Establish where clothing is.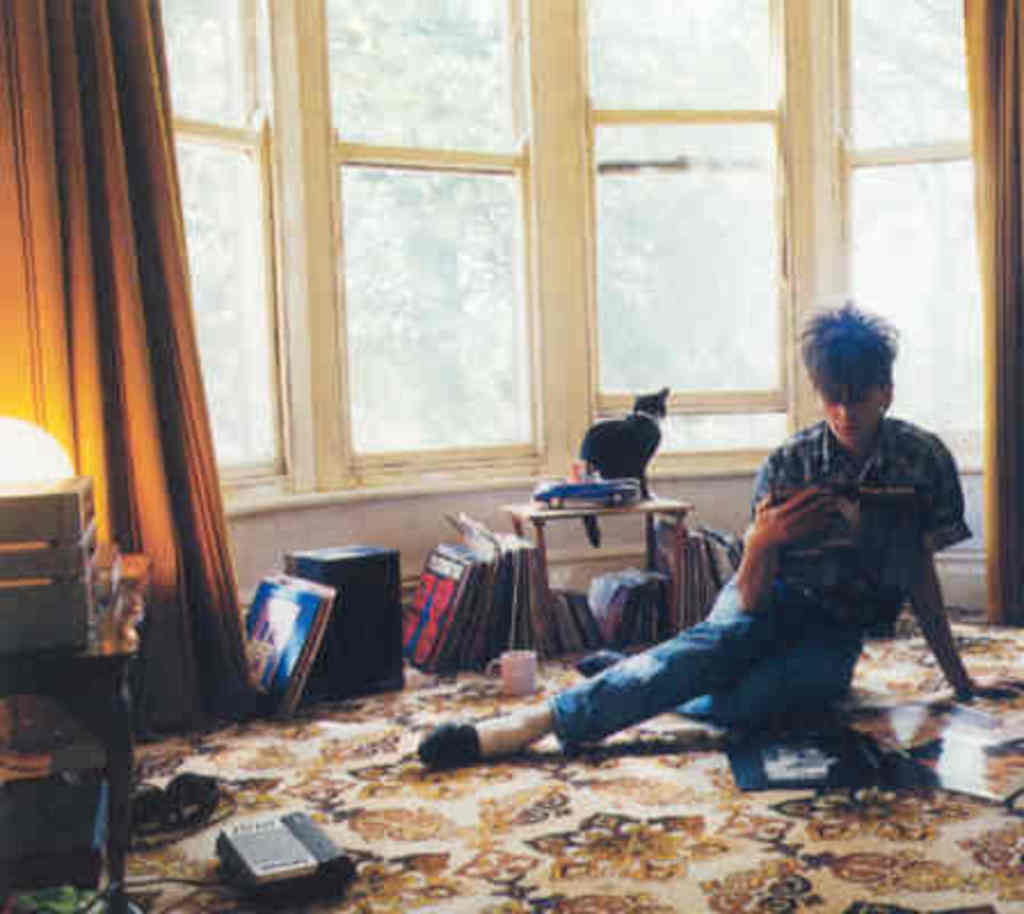
Established at <bbox>585, 402, 958, 759</bbox>.
